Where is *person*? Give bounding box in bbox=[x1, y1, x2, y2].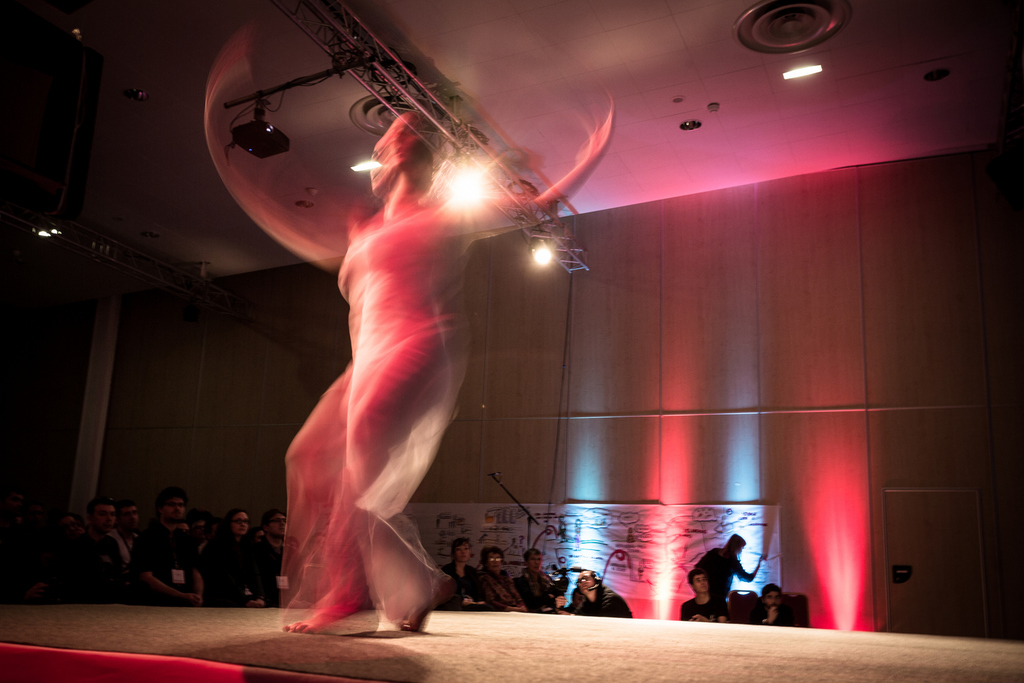
bbox=[570, 569, 636, 622].
